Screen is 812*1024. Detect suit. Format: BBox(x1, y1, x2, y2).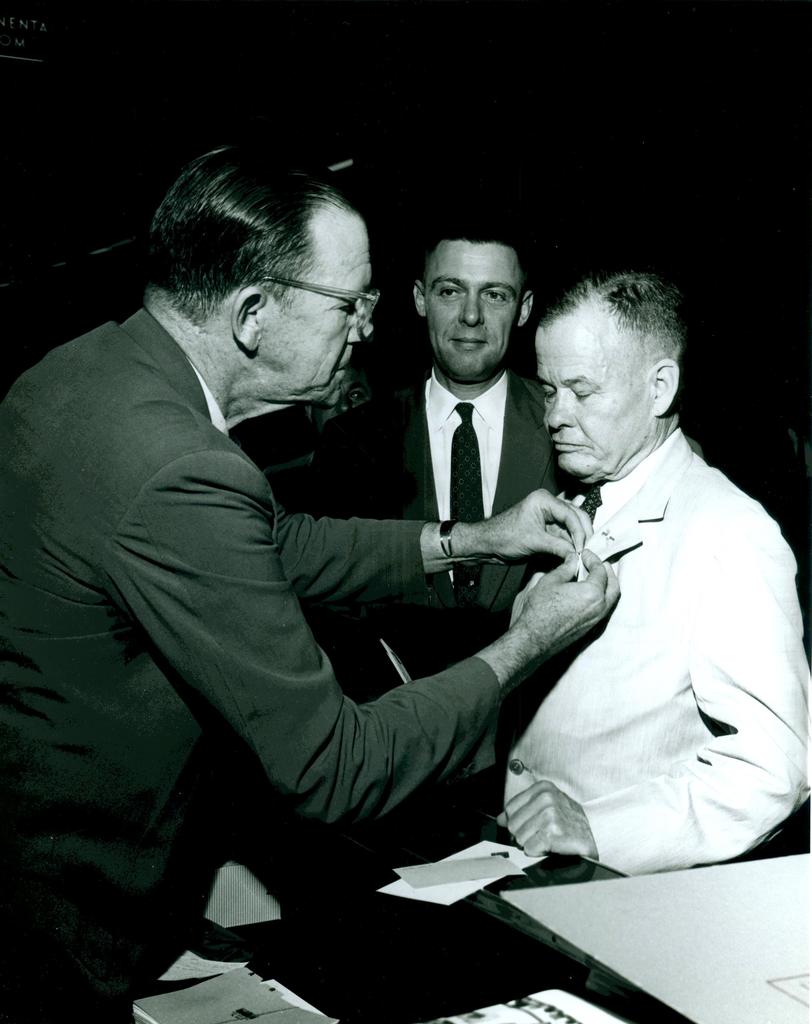
BBox(0, 304, 514, 1023).
